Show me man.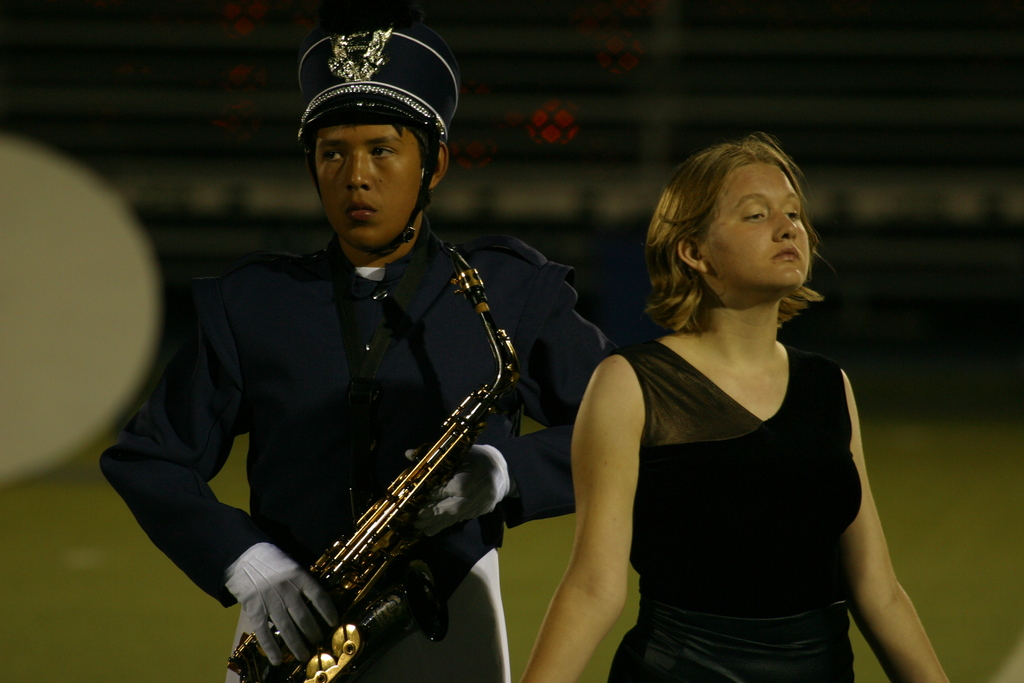
man is here: {"x1": 129, "y1": 73, "x2": 595, "y2": 673}.
